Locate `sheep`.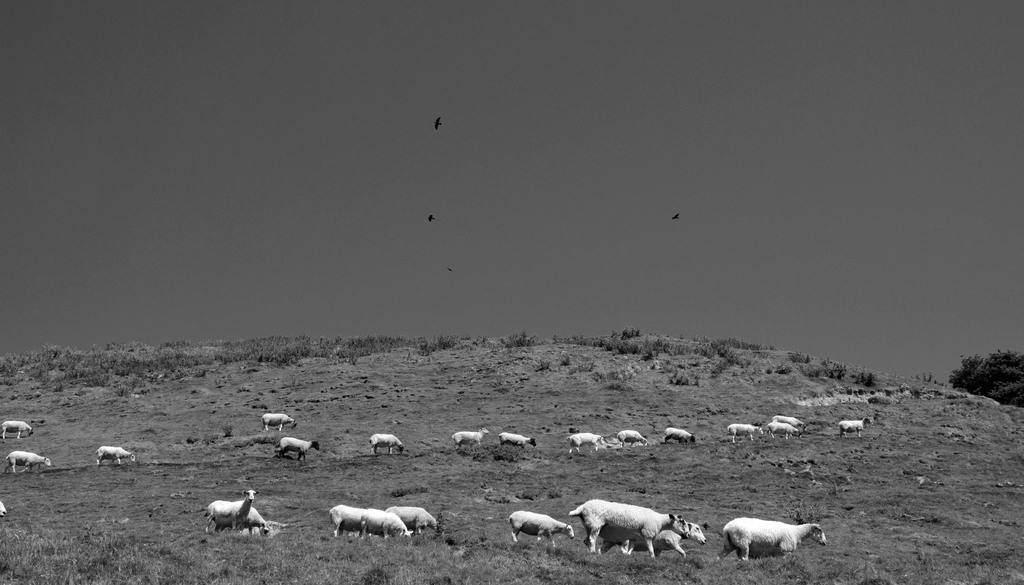
Bounding box: locate(360, 426, 413, 461).
